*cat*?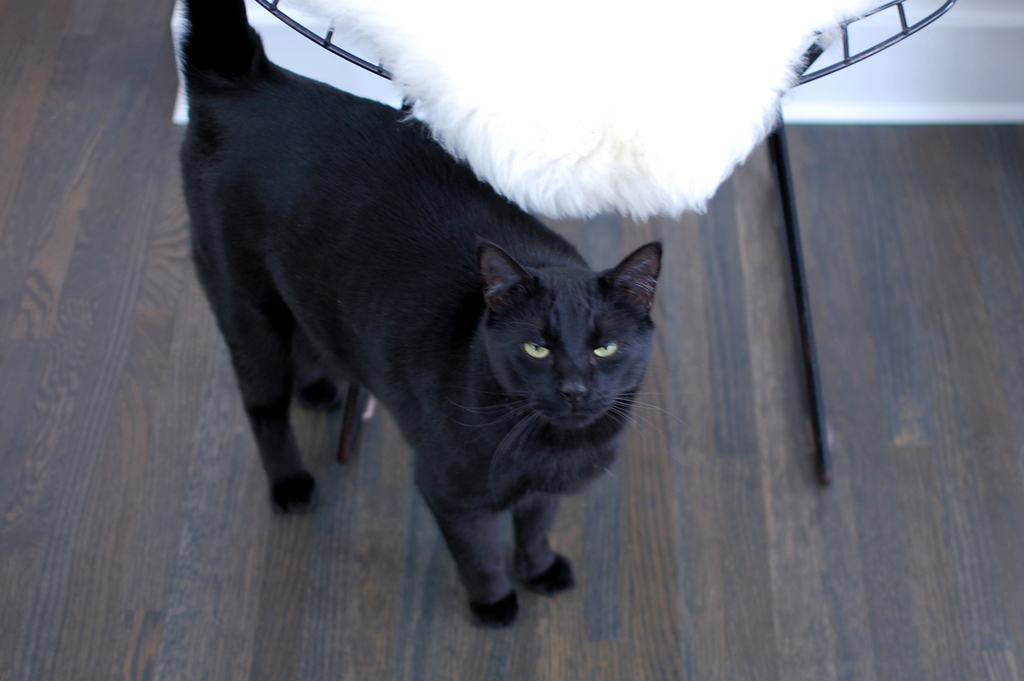
box(174, 0, 665, 627)
